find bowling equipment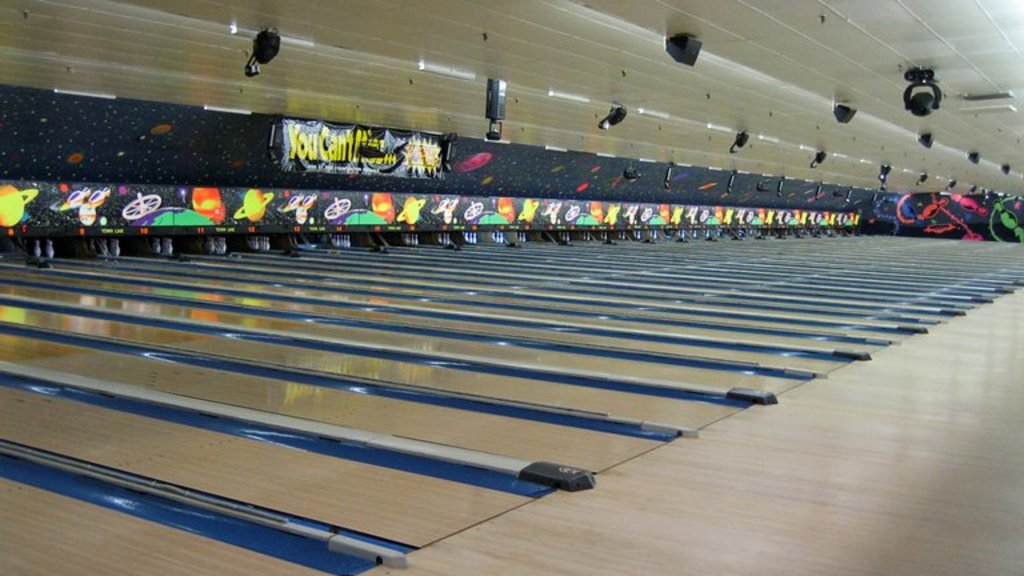
detection(216, 235, 235, 253)
